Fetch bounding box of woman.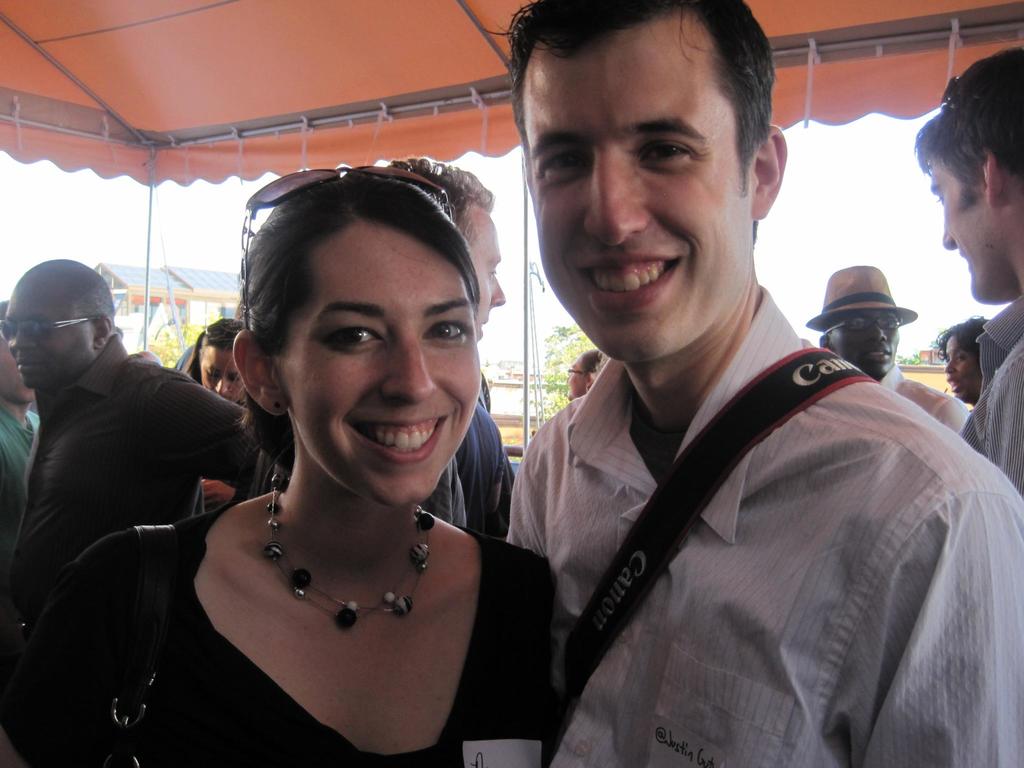
Bbox: select_region(108, 134, 547, 760).
